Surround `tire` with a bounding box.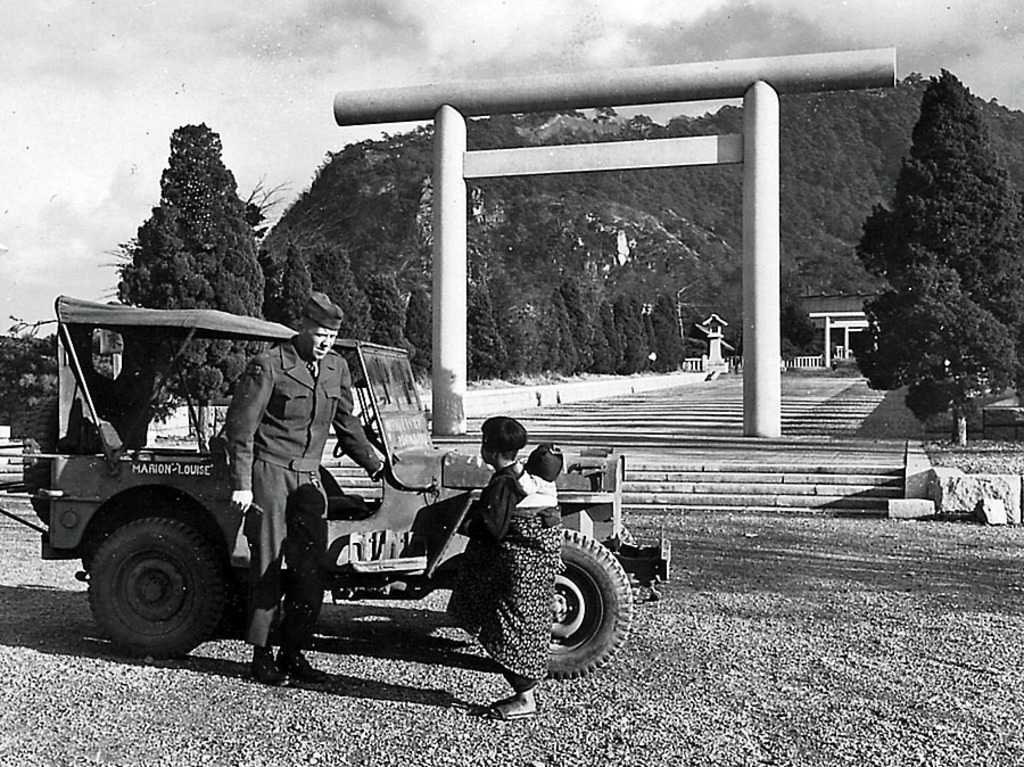
pyautogui.locateOnScreen(478, 534, 633, 687).
